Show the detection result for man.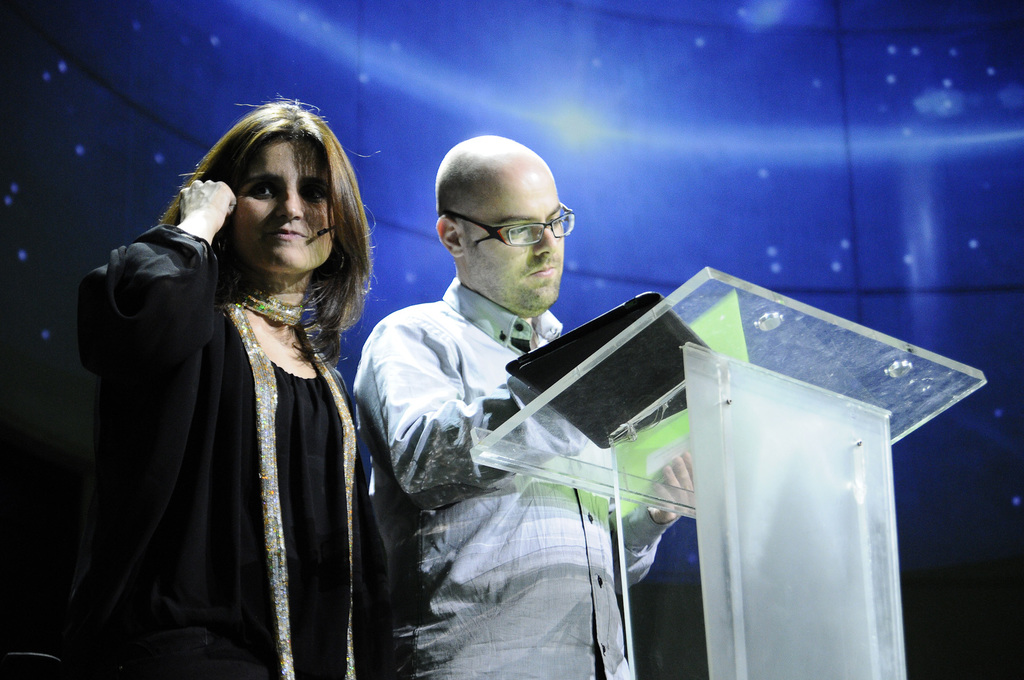
bbox=(339, 131, 632, 644).
